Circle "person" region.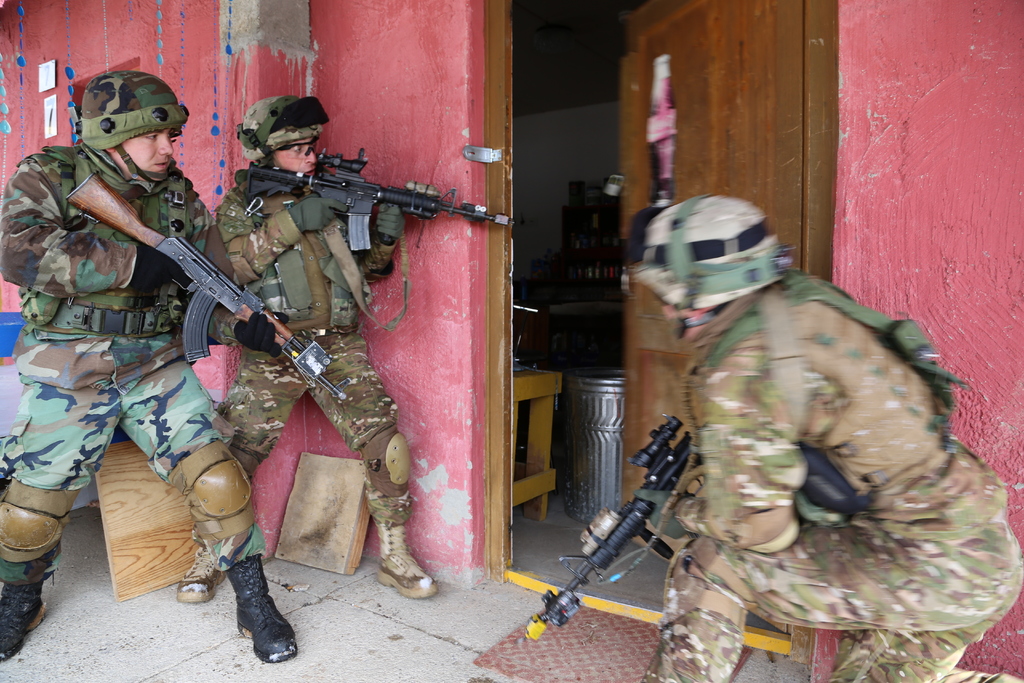
Region: pyautogui.locateOnScreen(0, 71, 292, 670).
